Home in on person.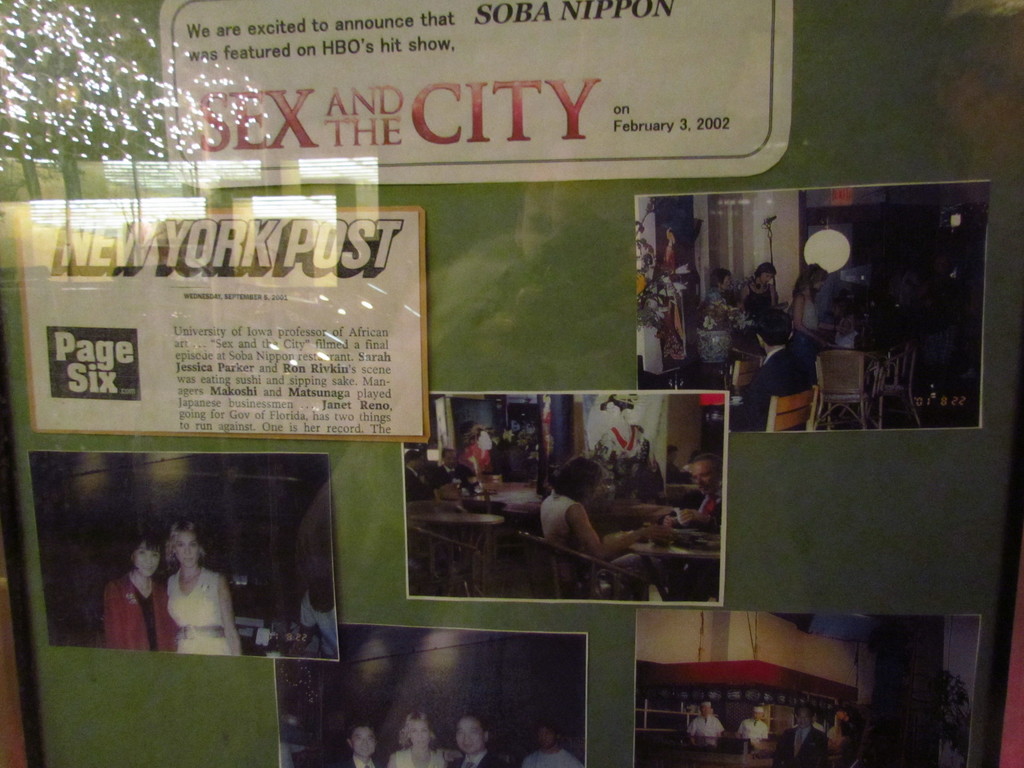
Homed in at box=[163, 518, 243, 657].
